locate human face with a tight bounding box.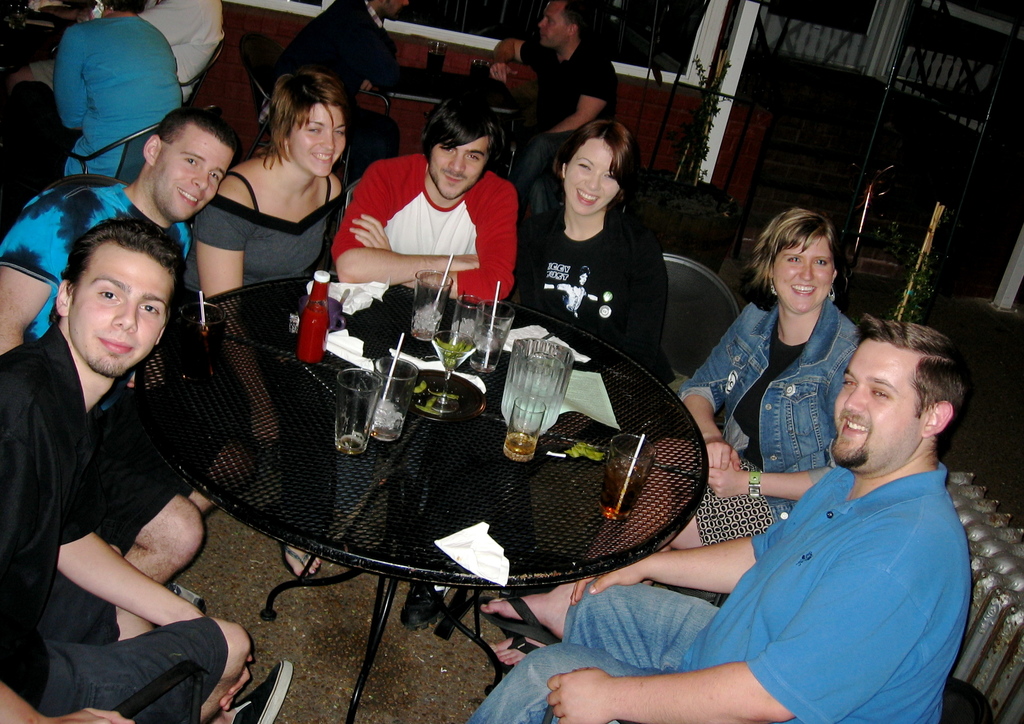
[x1=563, y1=139, x2=619, y2=212].
